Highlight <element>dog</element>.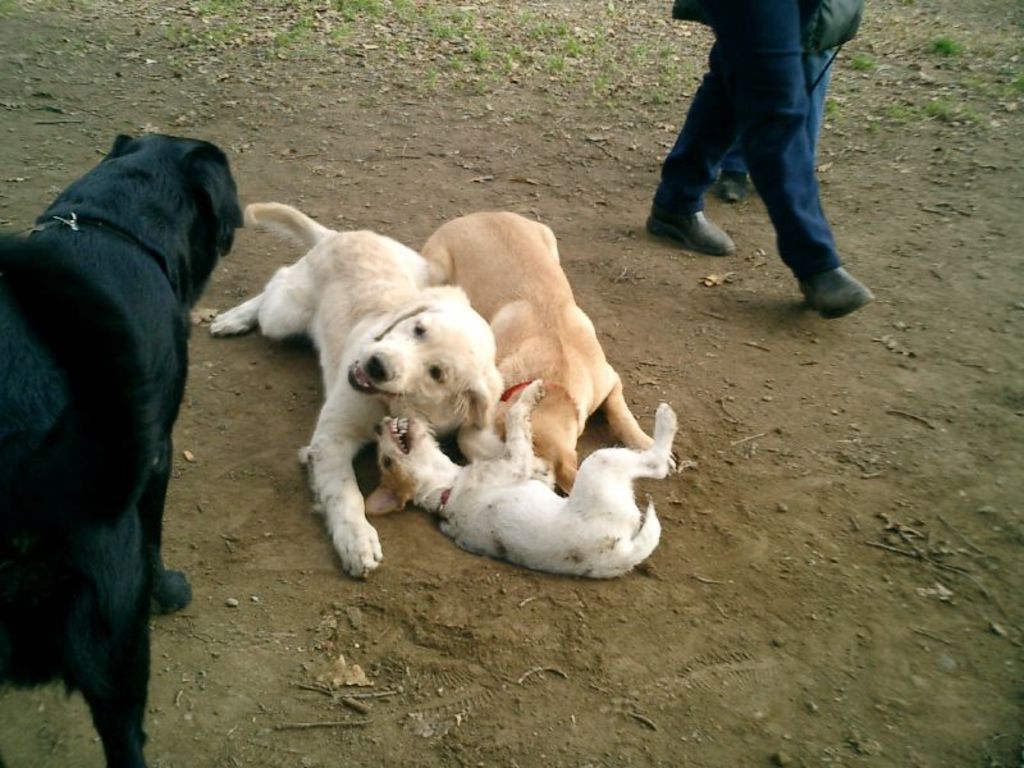
Highlighted region: l=204, t=200, r=503, b=582.
